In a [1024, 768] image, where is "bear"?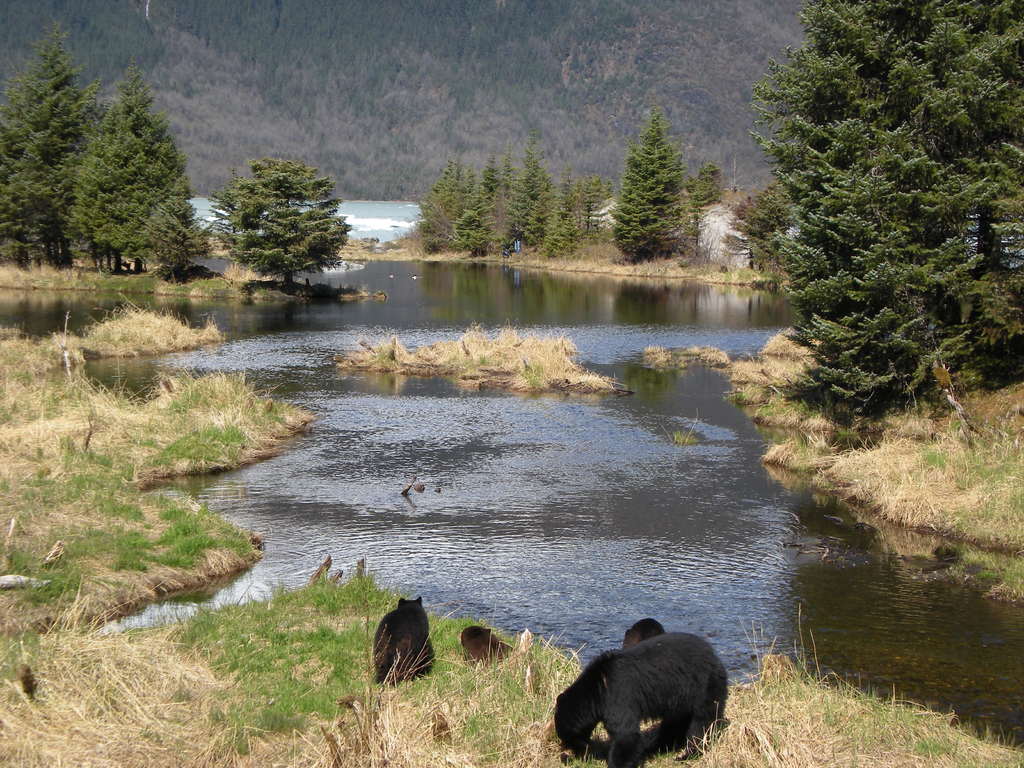
372, 593, 437, 680.
